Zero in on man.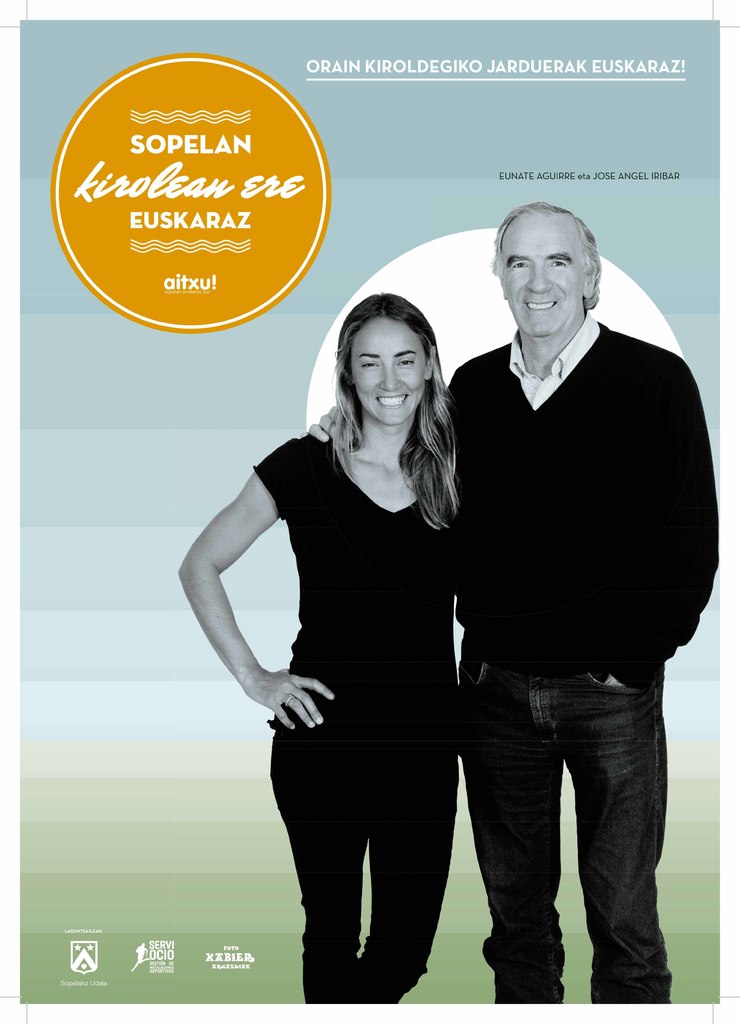
Zeroed in: left=304, top=203, right=717, bottom=1007.
